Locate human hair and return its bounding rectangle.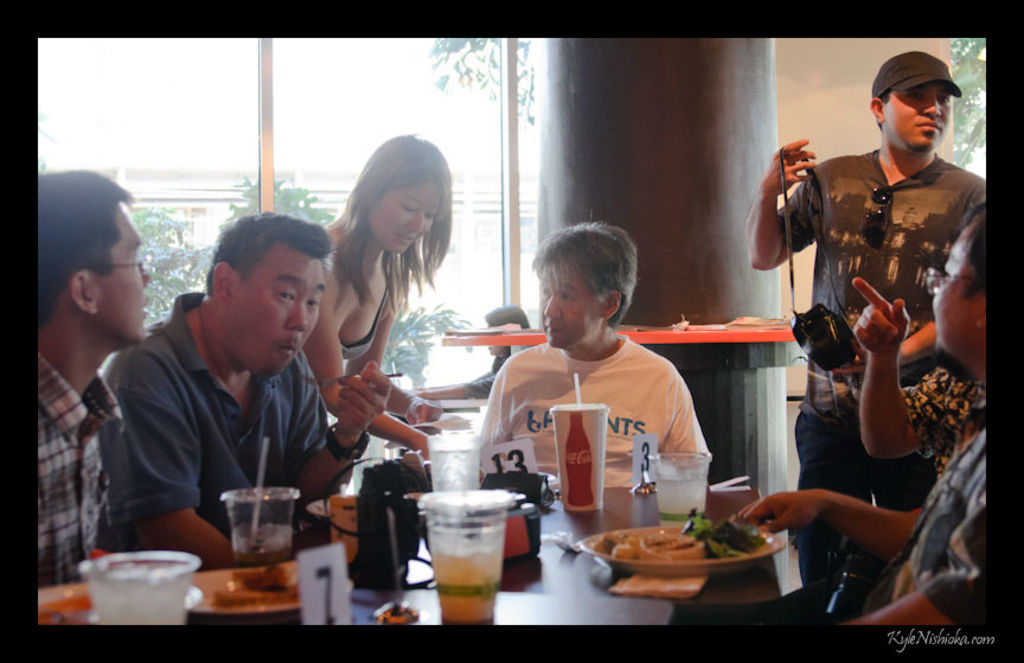
rect(205, 204, 337, 293).
